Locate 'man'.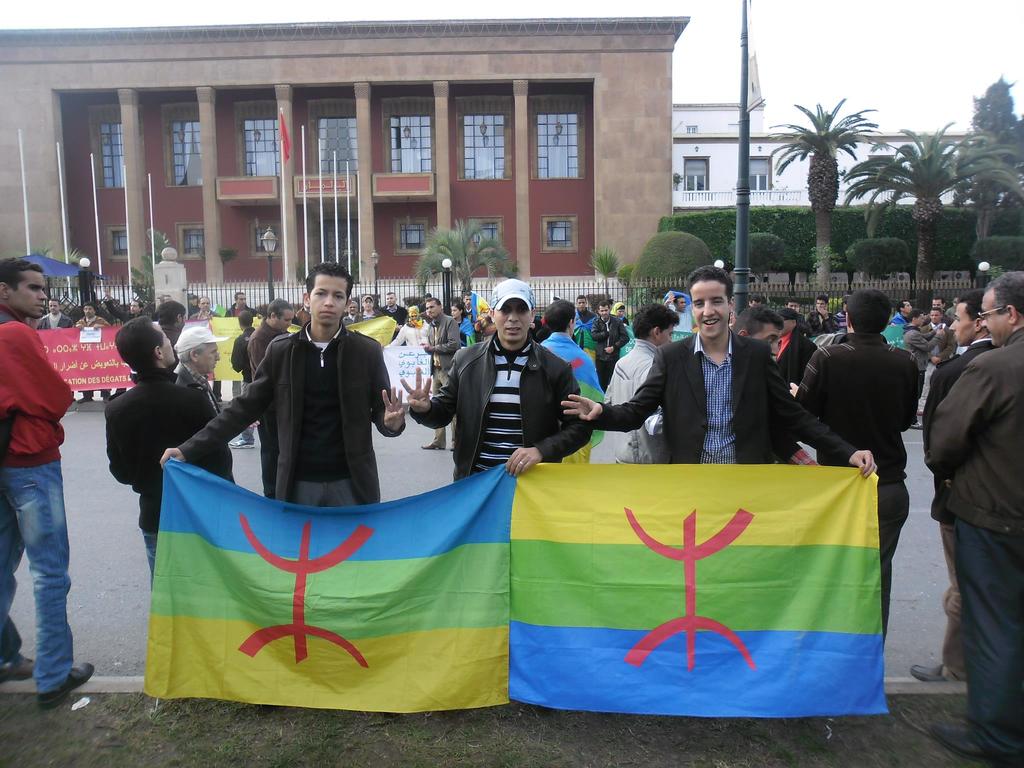
Bounding box: (806,295,836,333).
